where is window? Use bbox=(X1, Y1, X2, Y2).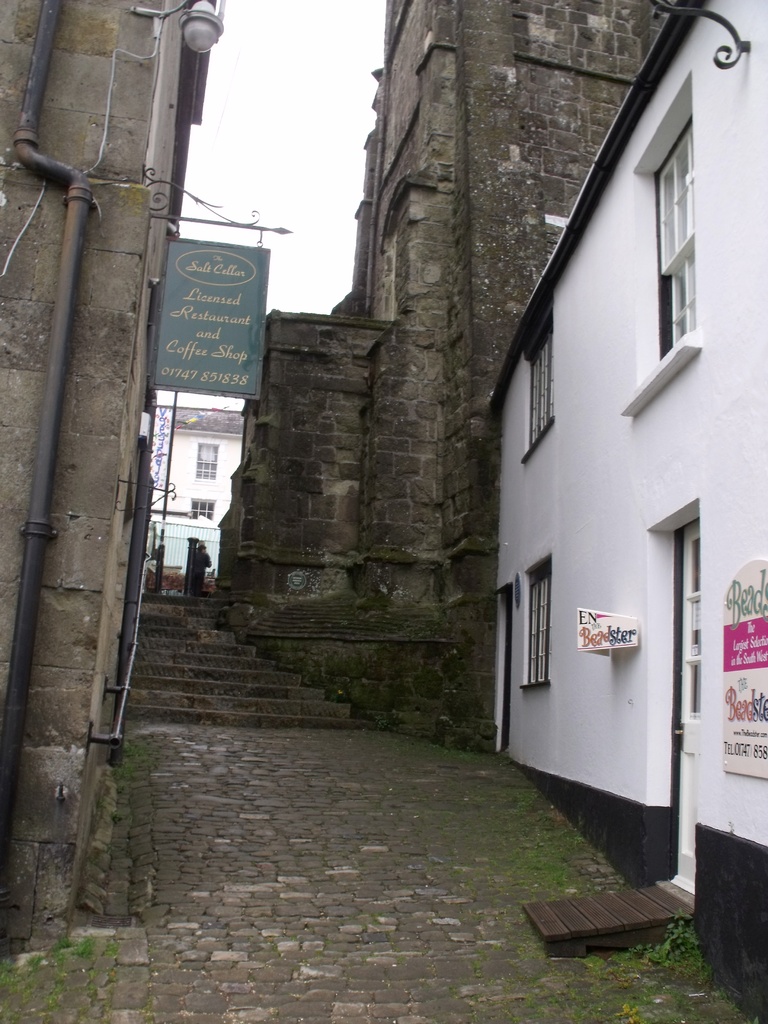
bbox=(198, 443, 217, 476).
